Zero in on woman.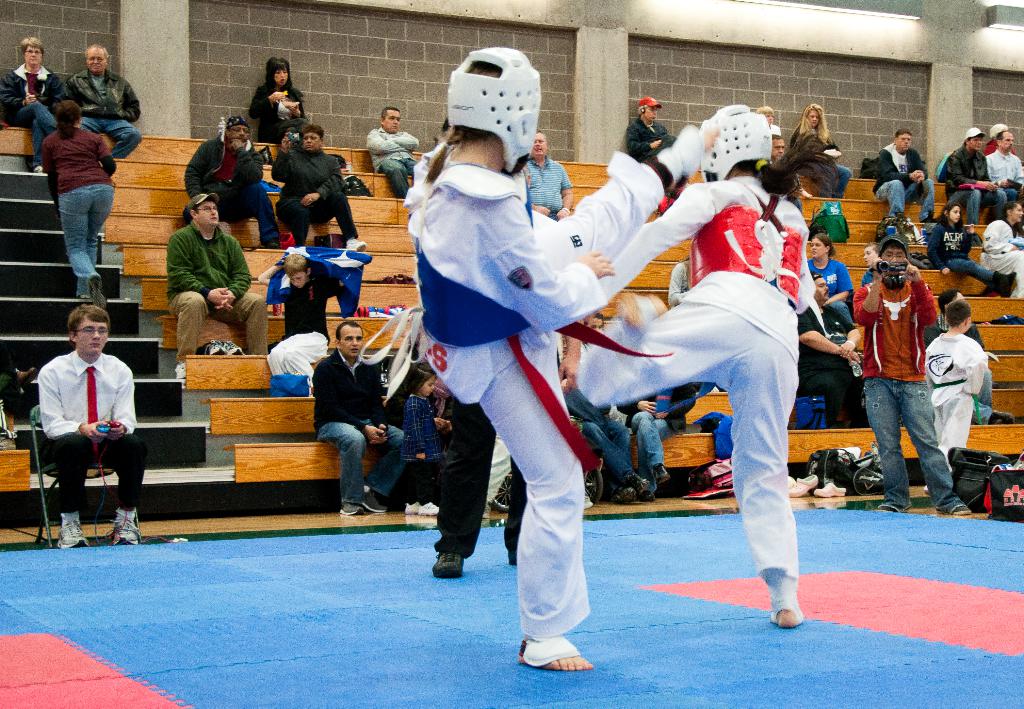
Zeroed in: 549/104/809/655.
